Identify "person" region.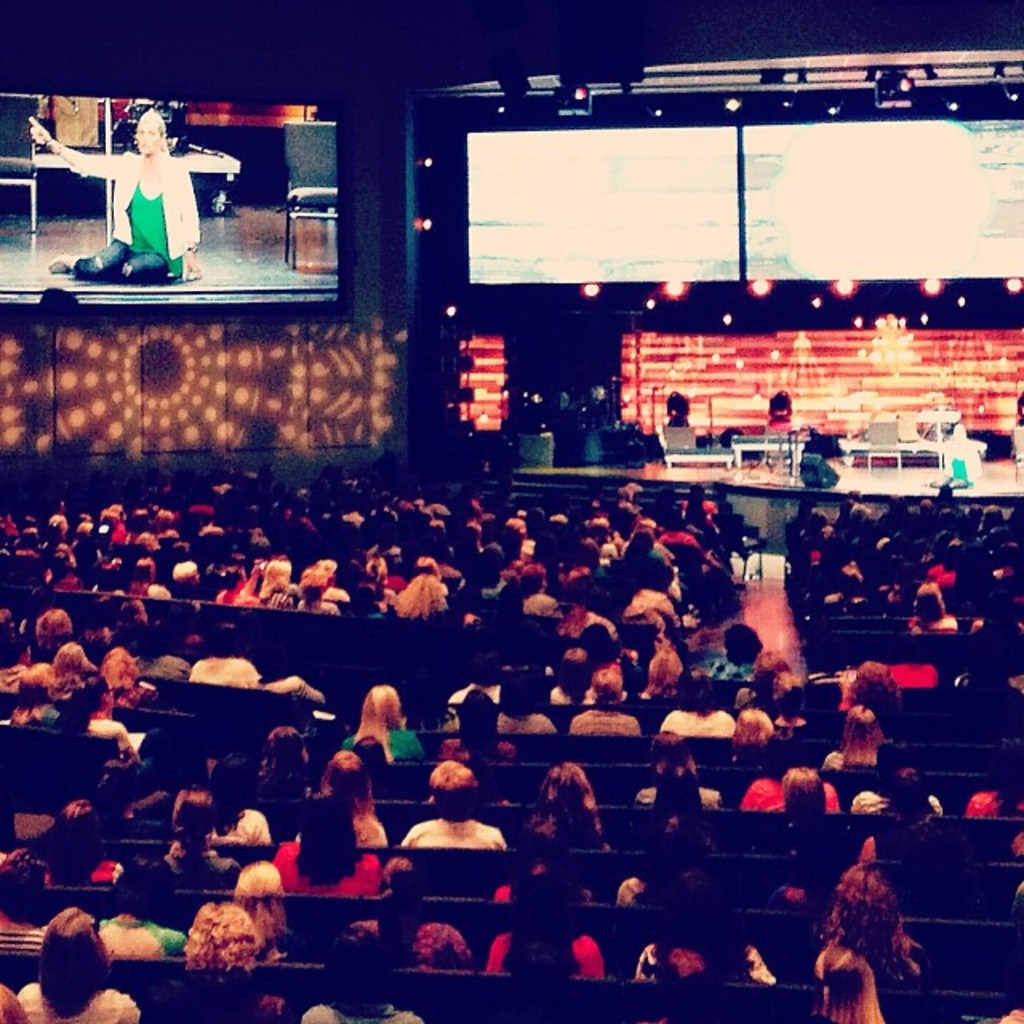
Region: left=208, top=754, right=262, bottom=840.
